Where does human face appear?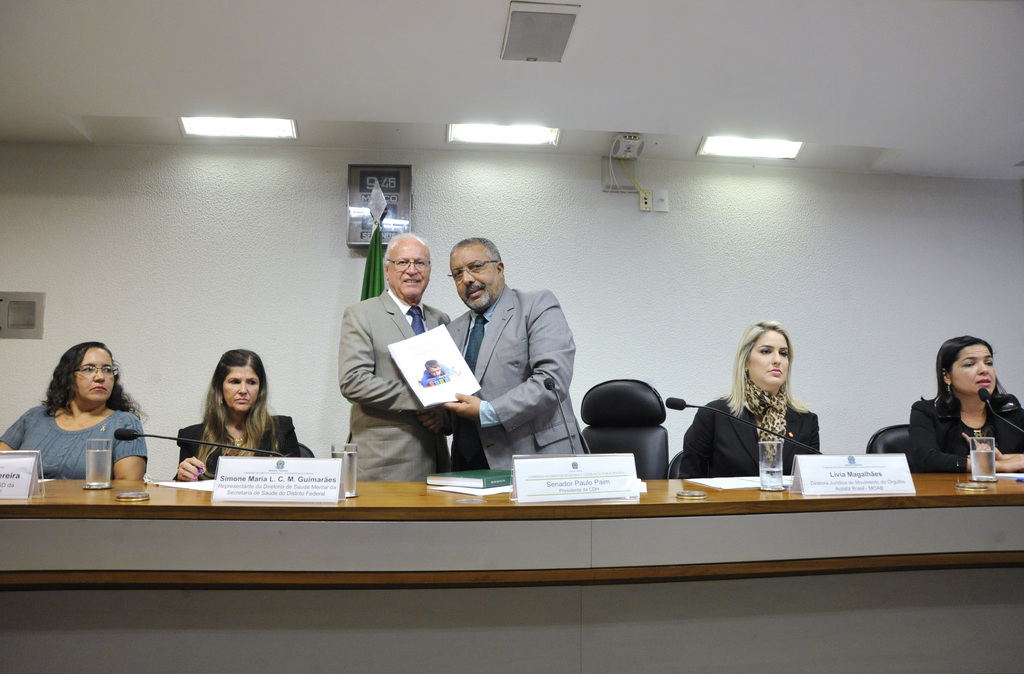
Appears at bbox=[952, 342, 996, 394].
